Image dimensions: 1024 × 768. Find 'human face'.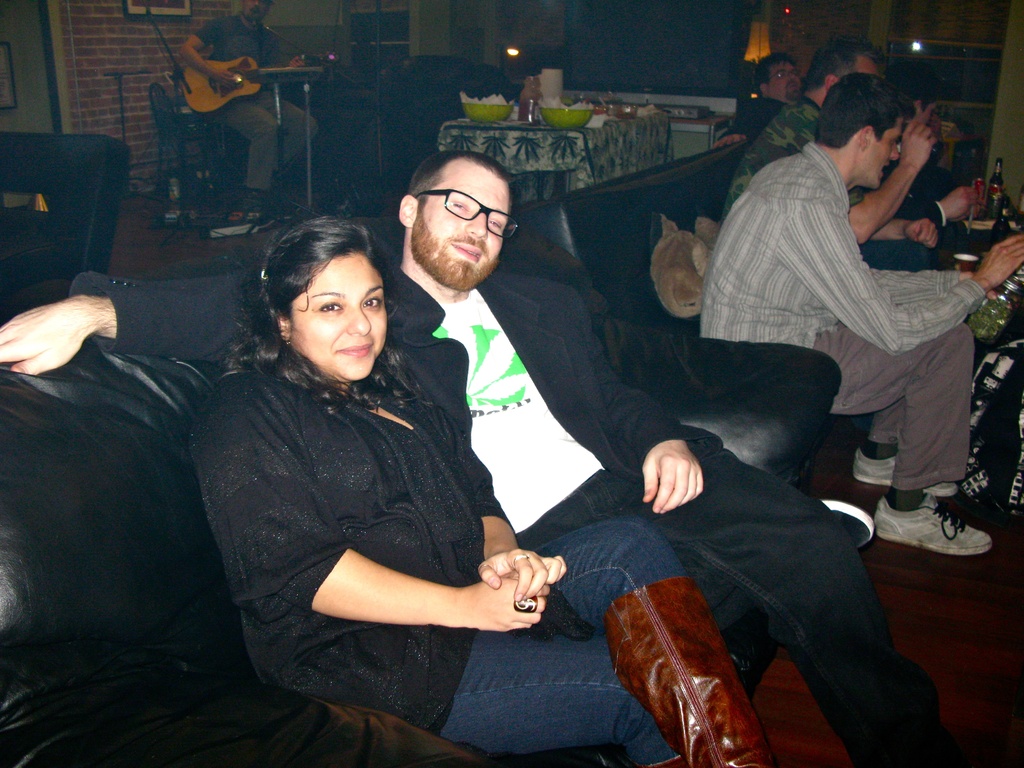
BBox(857, 61, 880, 76).
